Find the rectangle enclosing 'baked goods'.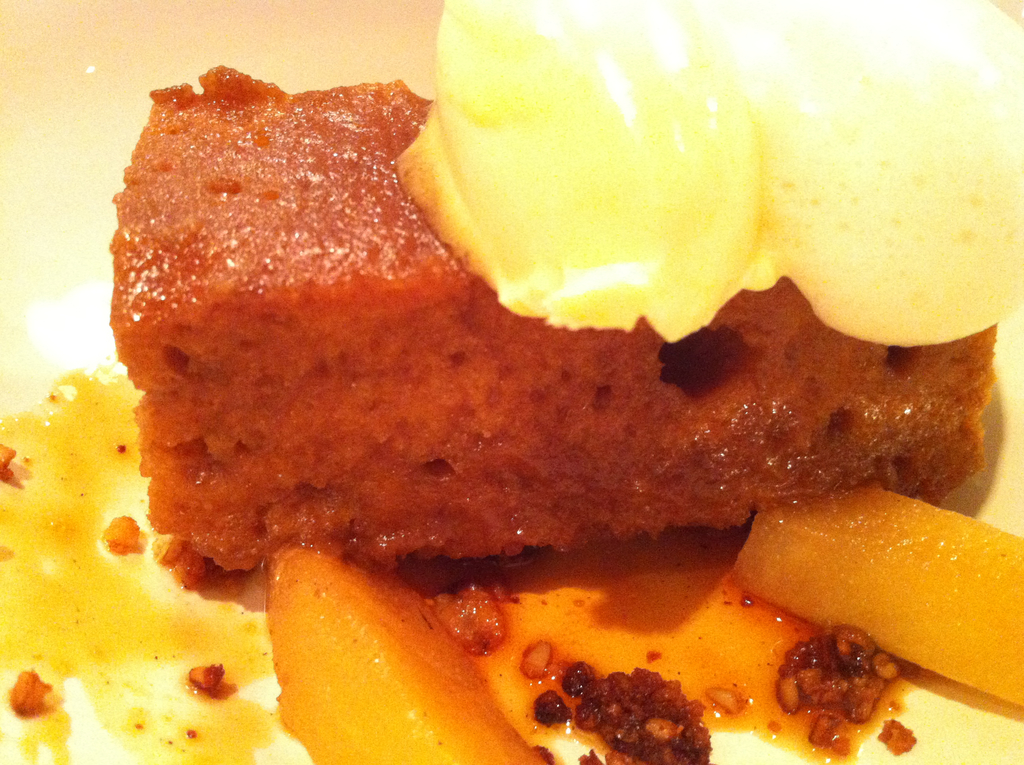
<bbox>105, 57, 1000, 591</bbox>.
